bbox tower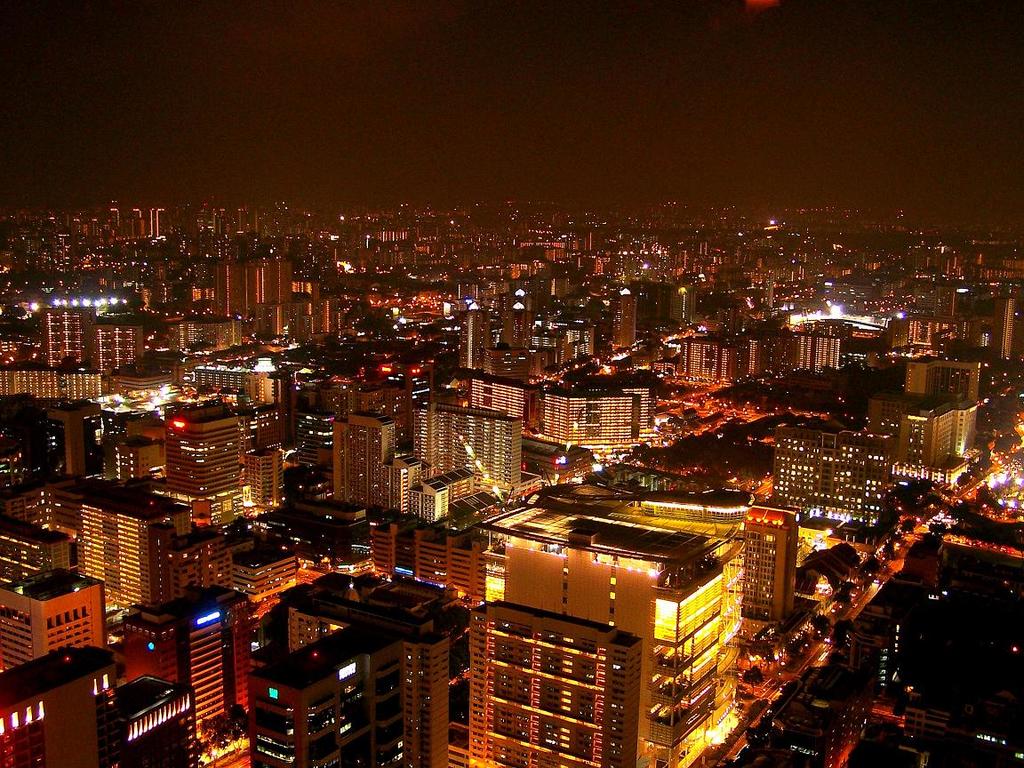
79, 471, 193, 606
